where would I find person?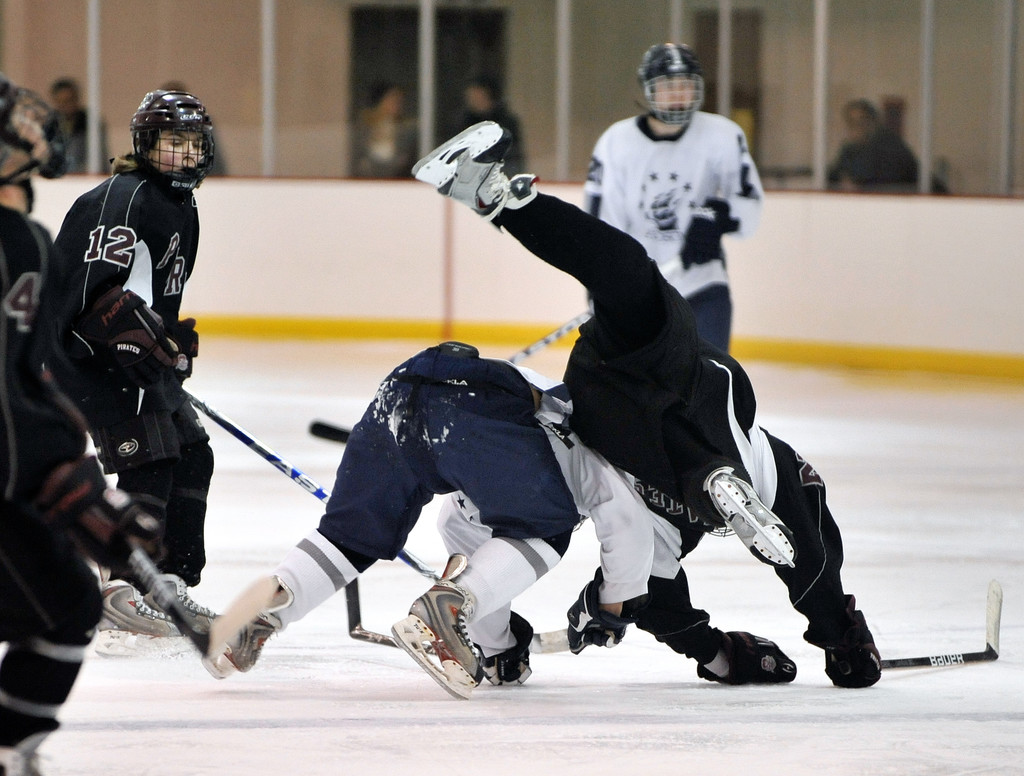
At select_region(0, 76, 159, 775).
